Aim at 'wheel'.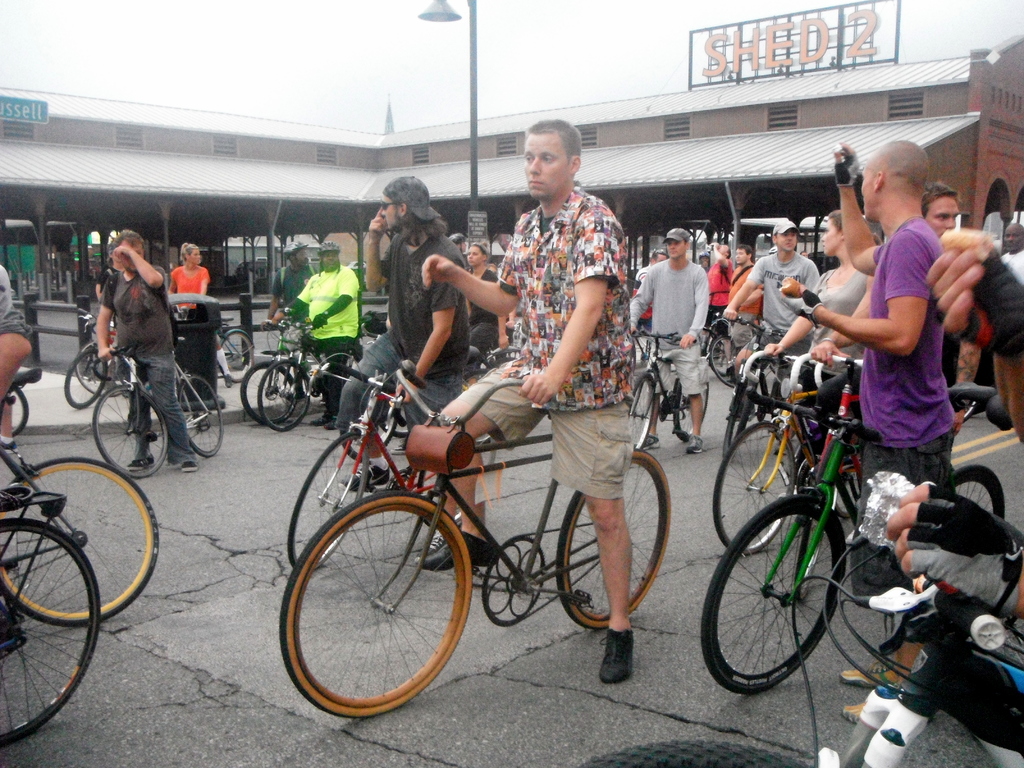
Aimed at rect(290, 431, 374, 575).
